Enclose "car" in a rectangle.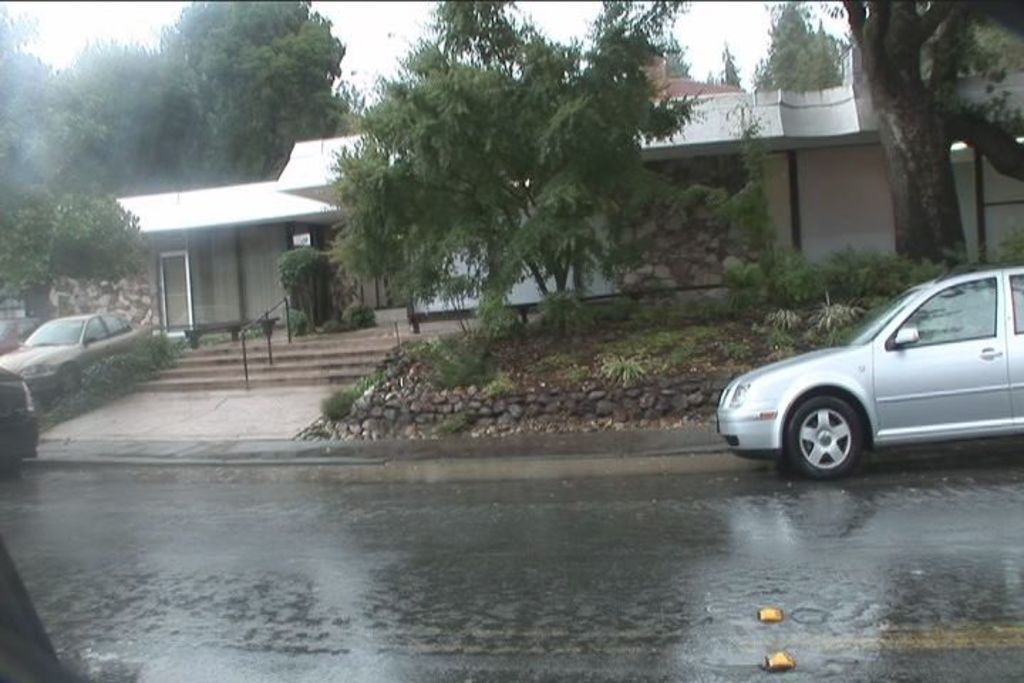
{"x1": 152, "y1": 268, "x2": 1023, "y2": 478}.
